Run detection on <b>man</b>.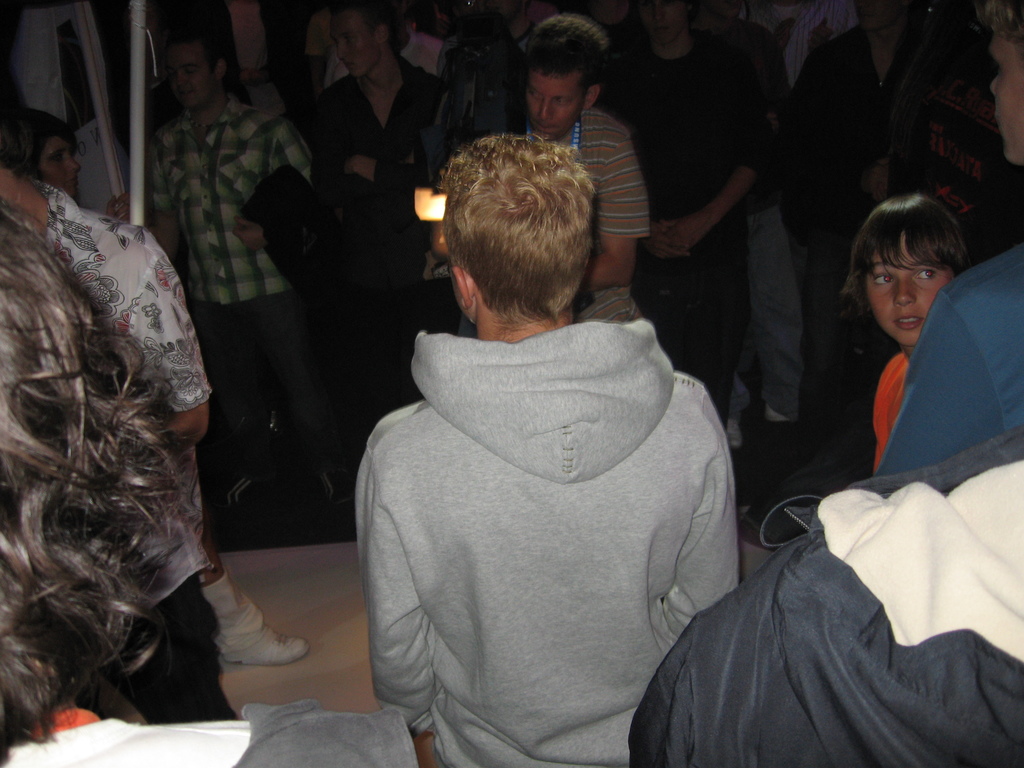
Result: (148, 22, 356, 507).
